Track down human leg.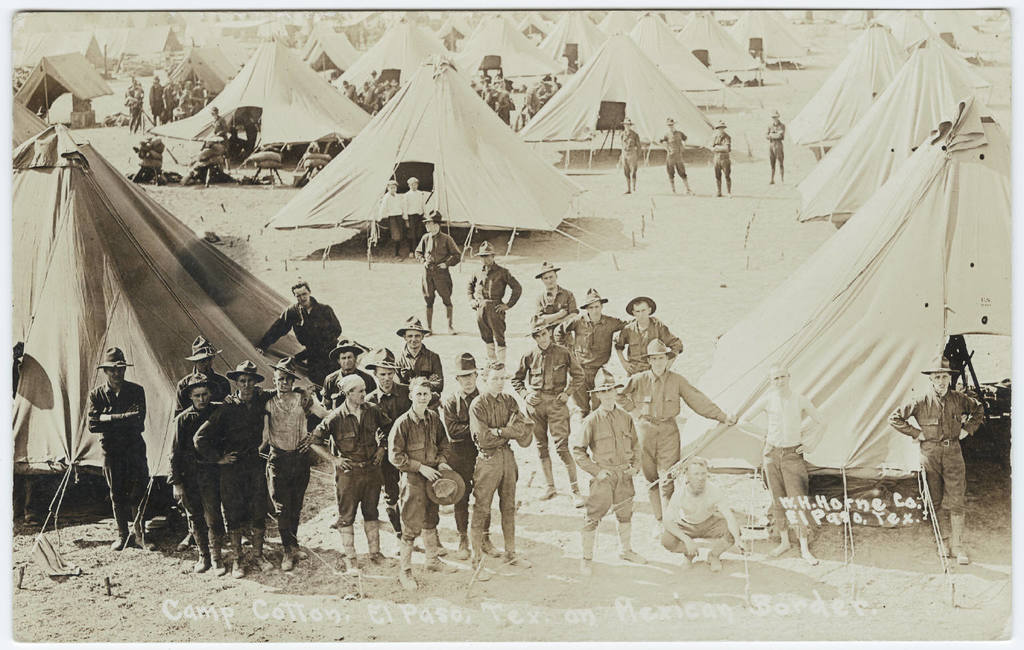
Tracked to (671, 154, 690, 193).
